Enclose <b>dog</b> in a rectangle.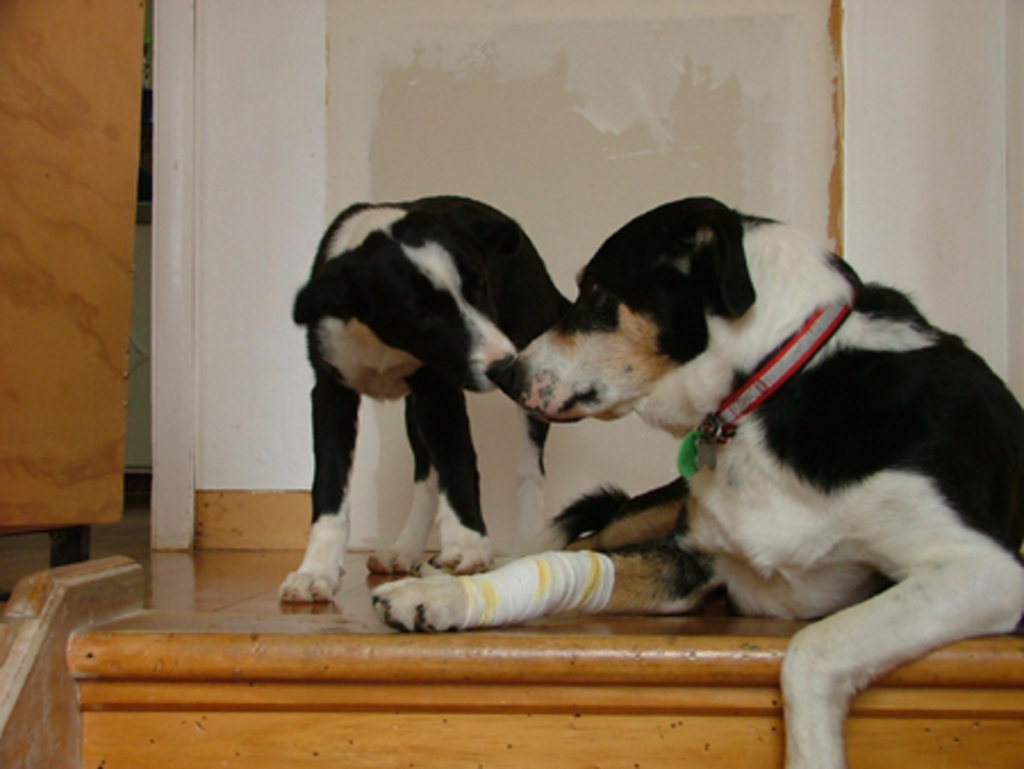
[x1=259, y1=191, x2=583, y2=605].
